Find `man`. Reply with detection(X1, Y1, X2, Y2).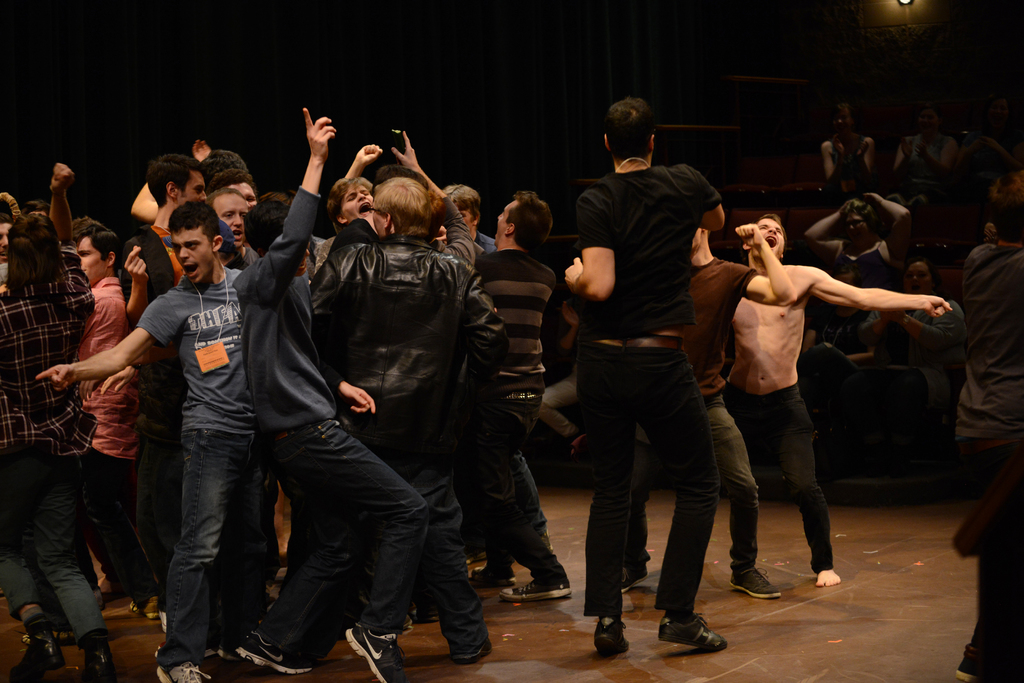
detection(618, 221, 796, 600).
